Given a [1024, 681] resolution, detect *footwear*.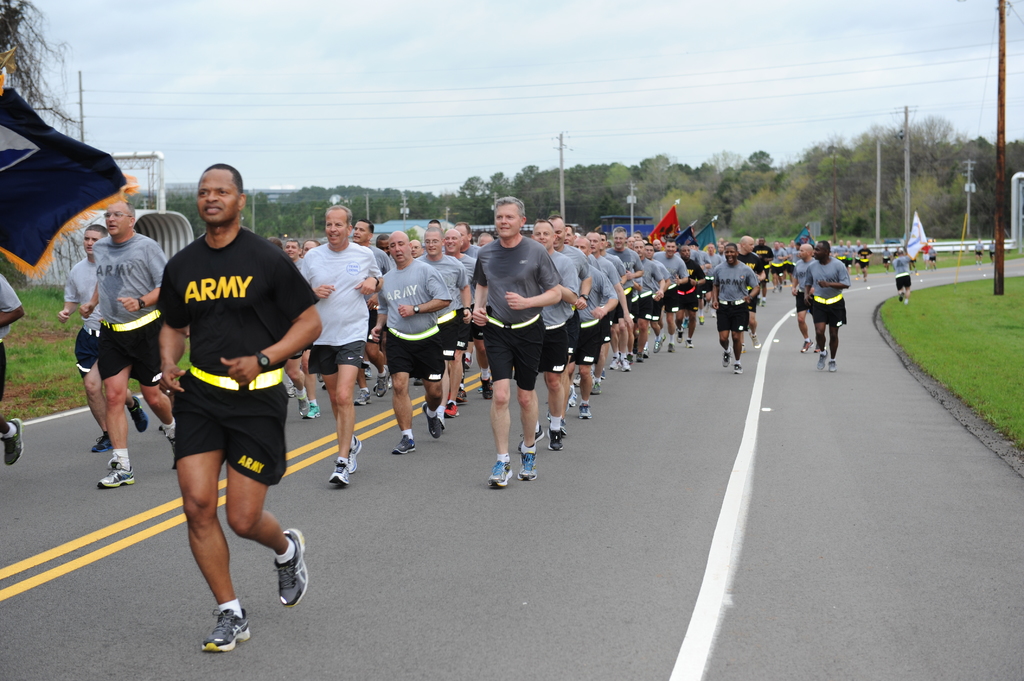
<box>197,607,250,656</box>.
